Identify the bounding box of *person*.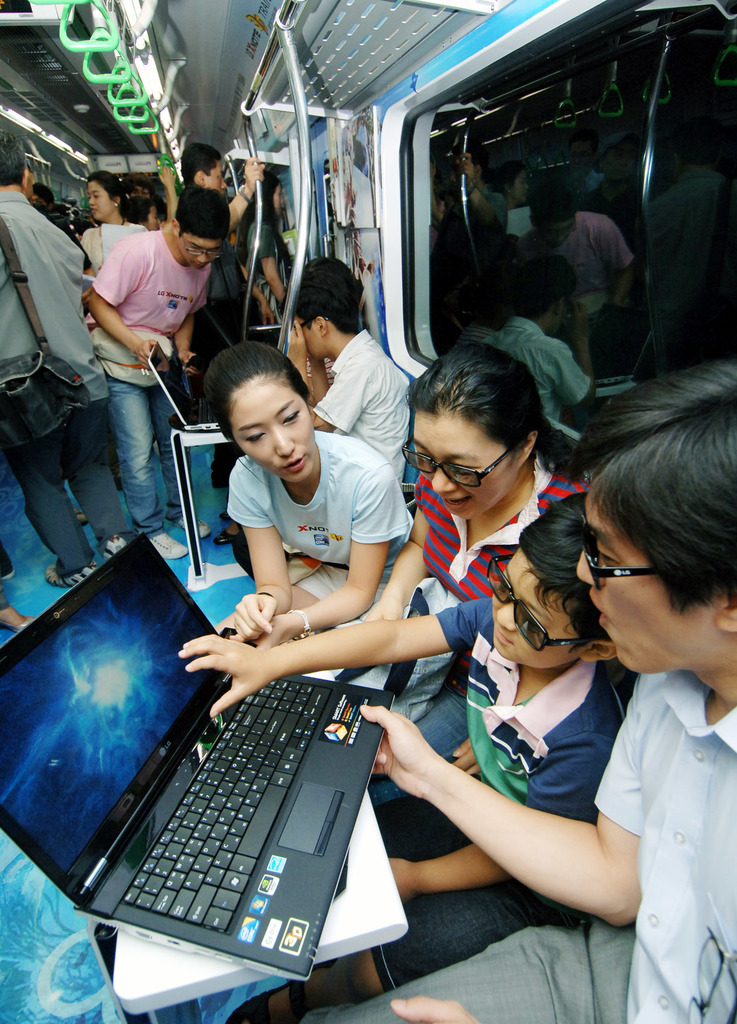
[left=0, top=143, right=136, bottom=586].
